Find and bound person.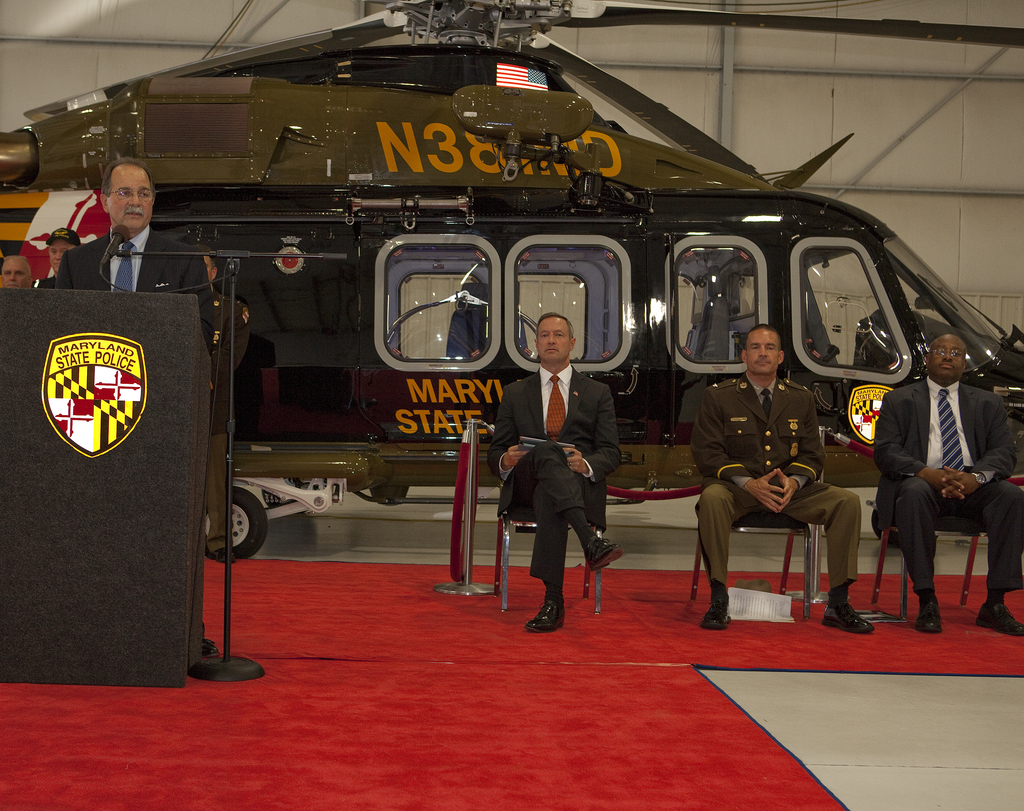
Bound: l=689, t=322, r=878, b=635.
